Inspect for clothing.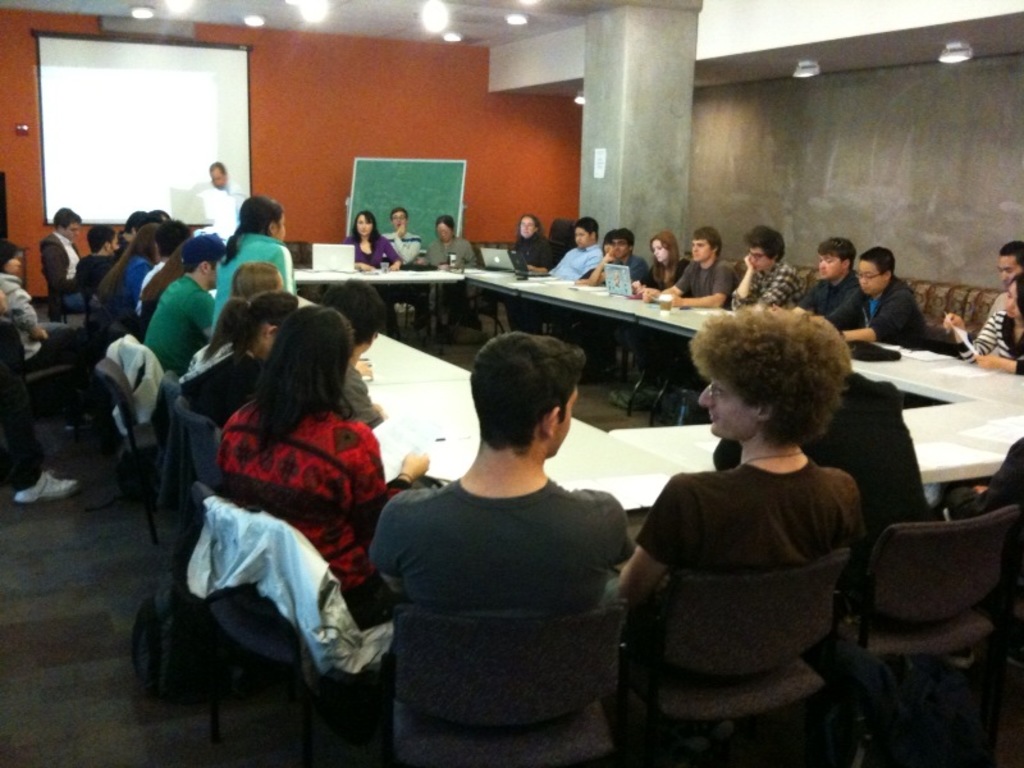
Inspection: [left=44, top=228, right=70, bottom=301].
